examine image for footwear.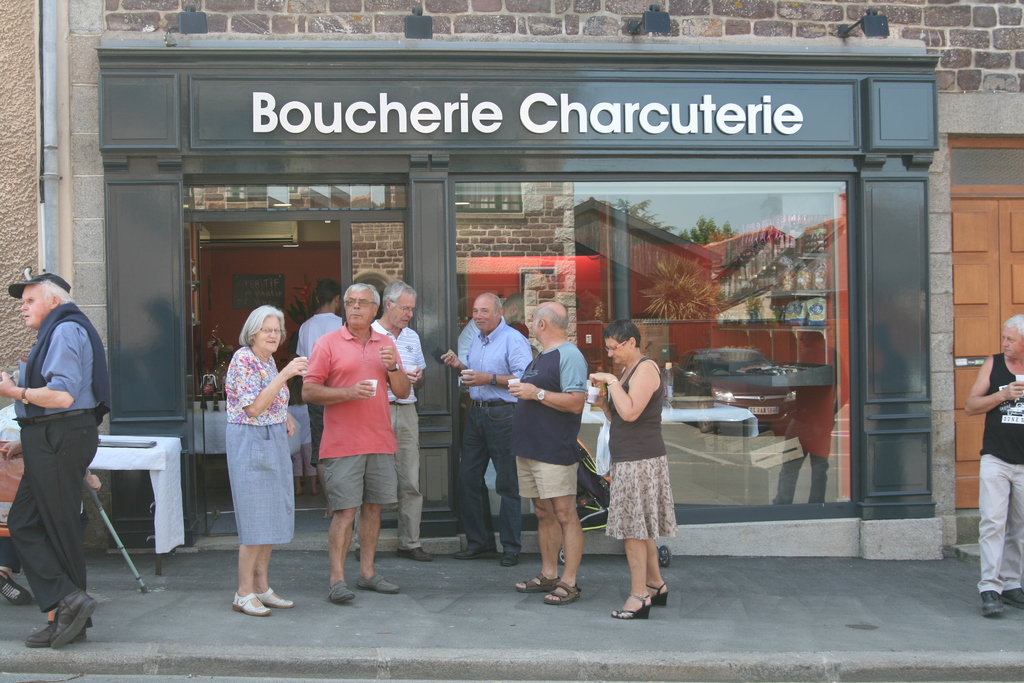
Examination result: pyautogui.locateOnScreen(1002, 584, 1023, 607).
